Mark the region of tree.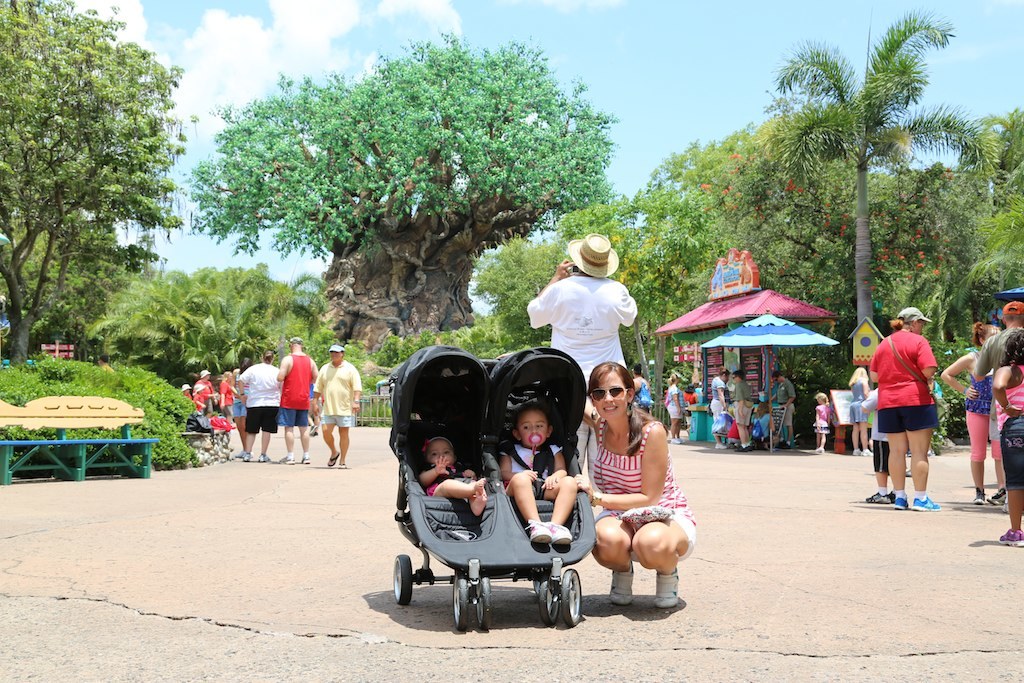
Region: l=759, t=9, r=1001, b=330.
